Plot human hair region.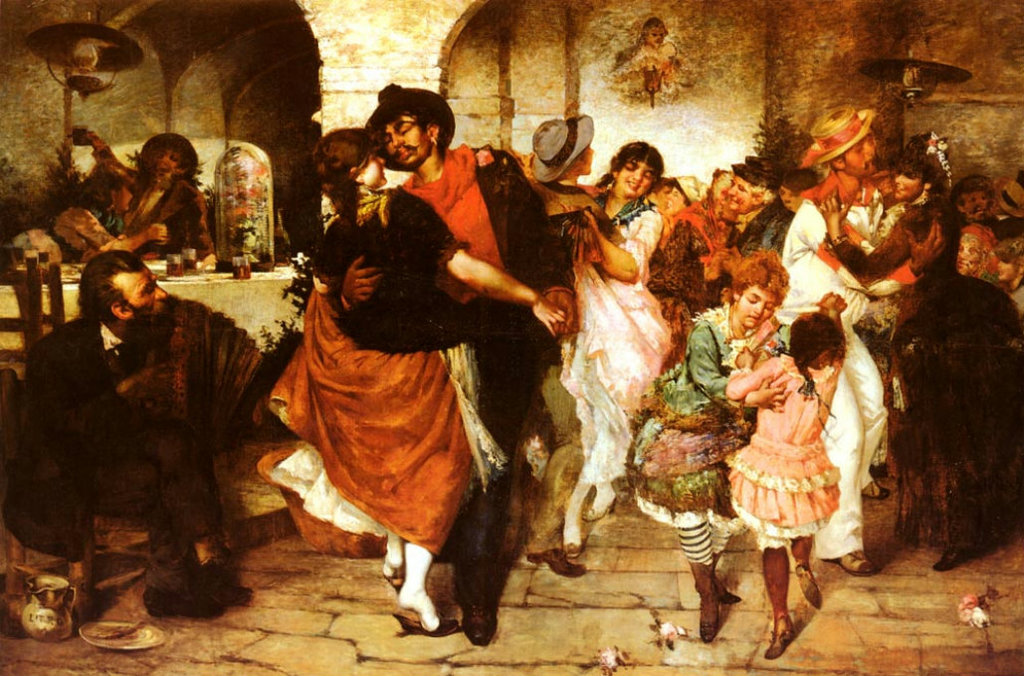
Plotted at [887,131,949,195].
